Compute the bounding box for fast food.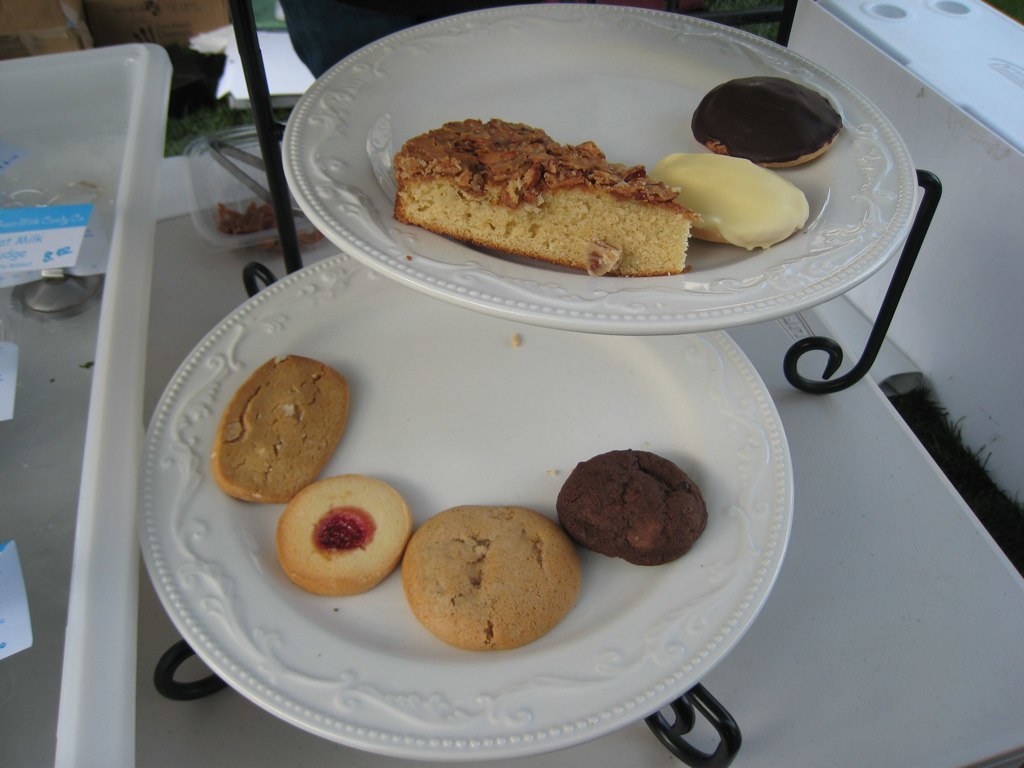
pyautogui.locateOnScreen(212, 357, 349, 507).
